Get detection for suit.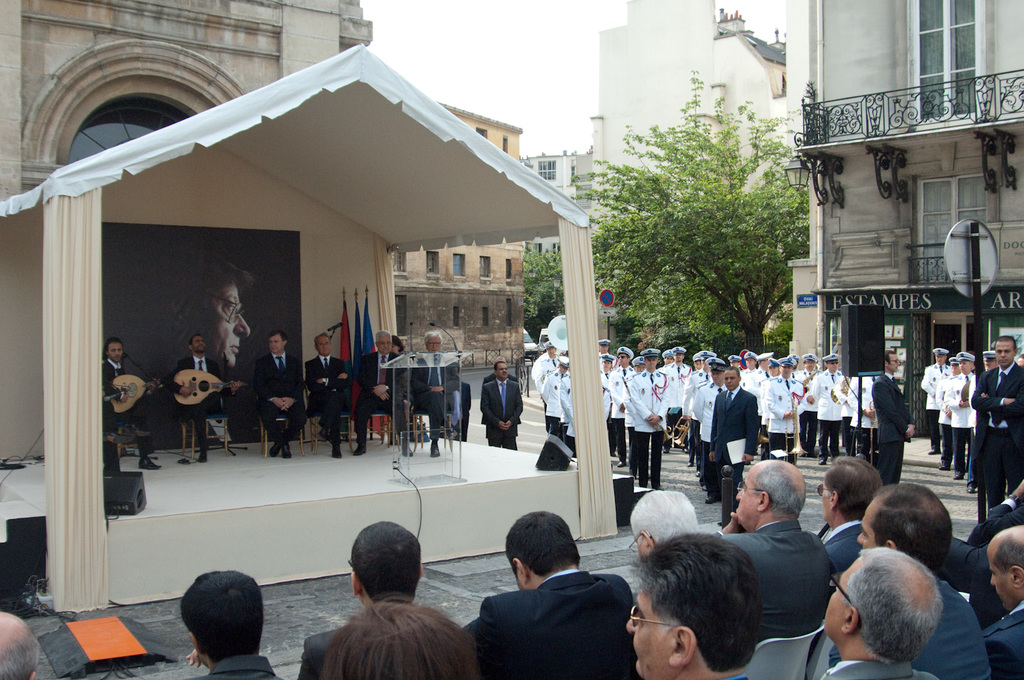
Detection: 935:366:958:451.
